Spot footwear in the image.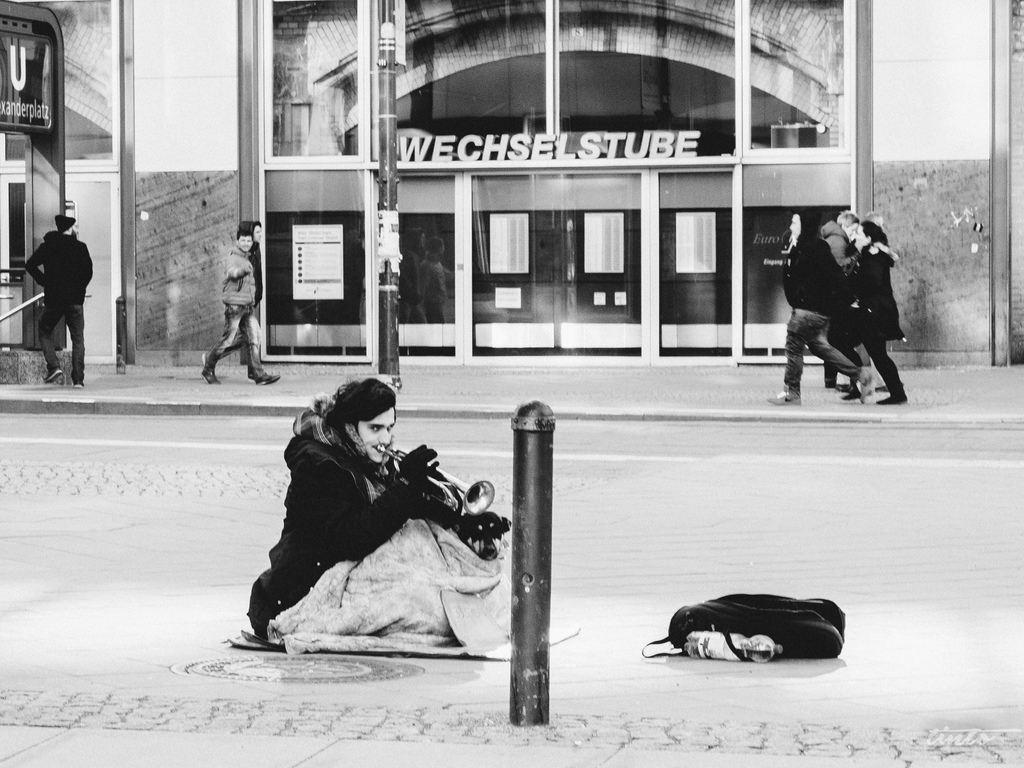
footwear found at [left=258, top=372, right=280, bottom=383].
